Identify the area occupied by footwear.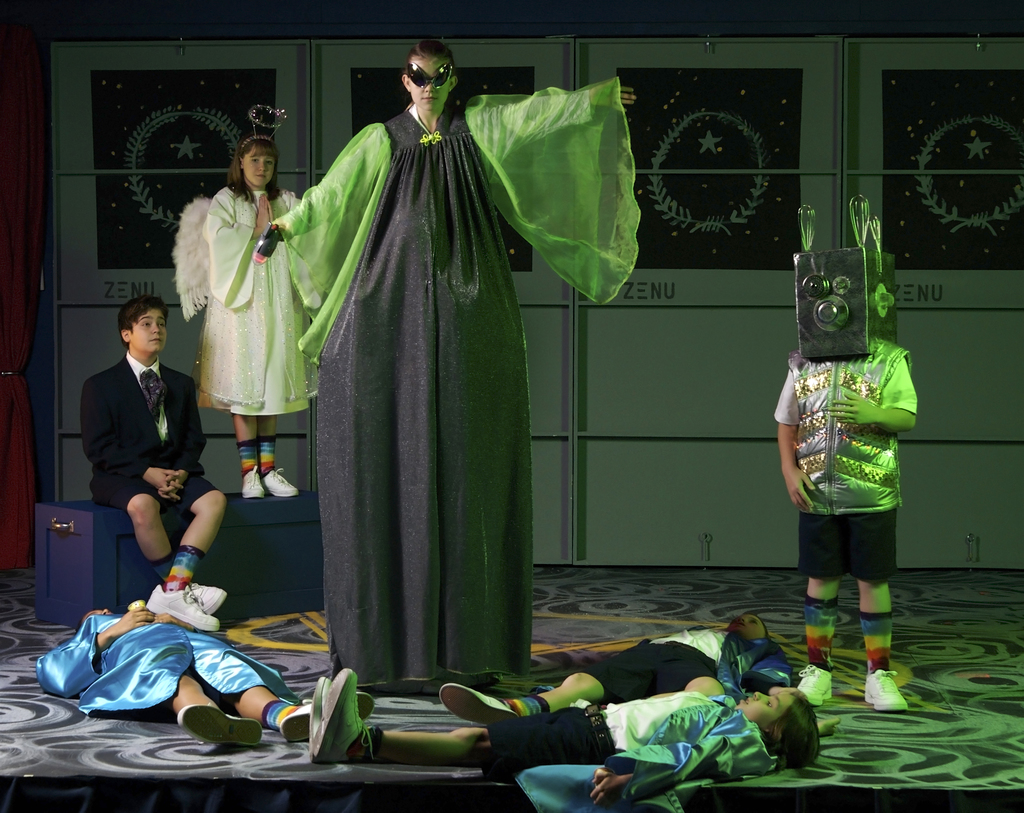
Area: <box>177,703,265,748</box>.
